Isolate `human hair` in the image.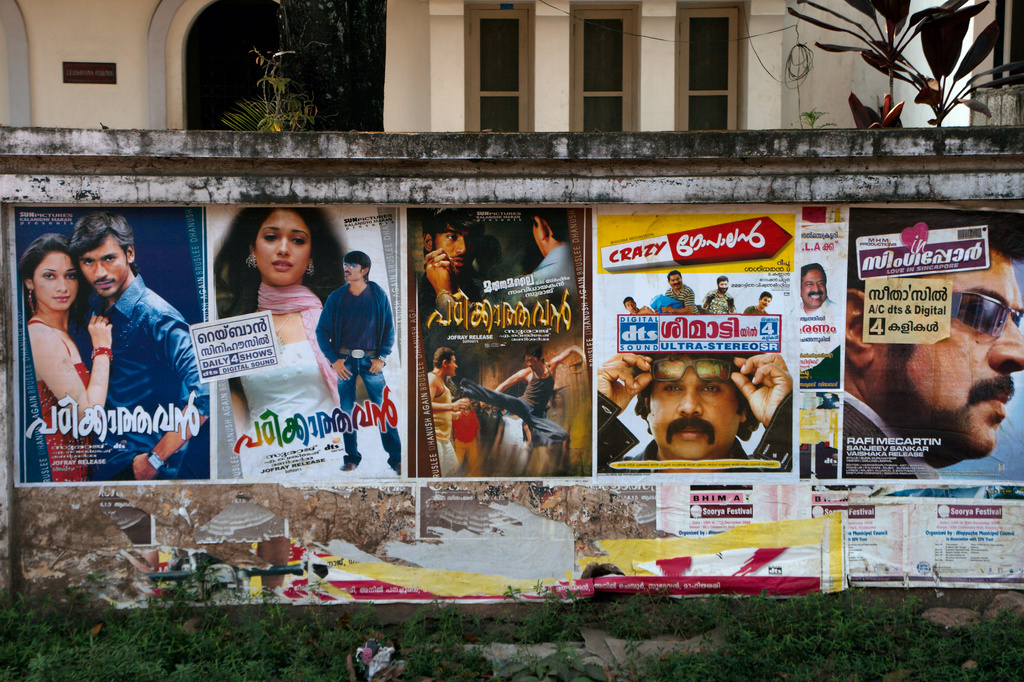
Isolated region: select_region(14, 239, 81, 338).
